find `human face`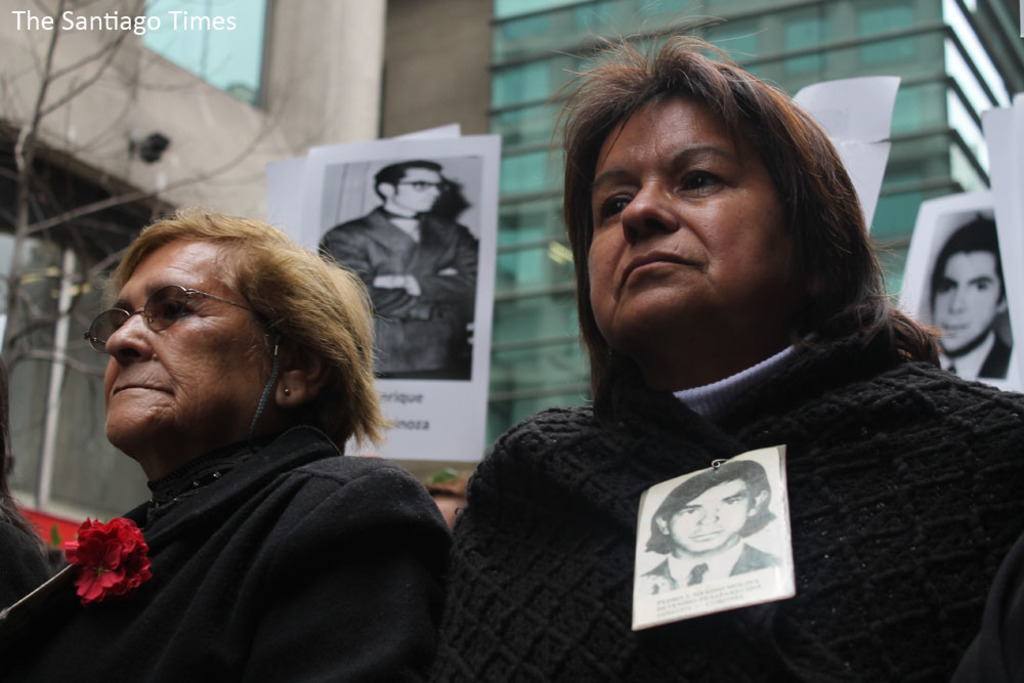
BBox(670, 482, 751, 550)
